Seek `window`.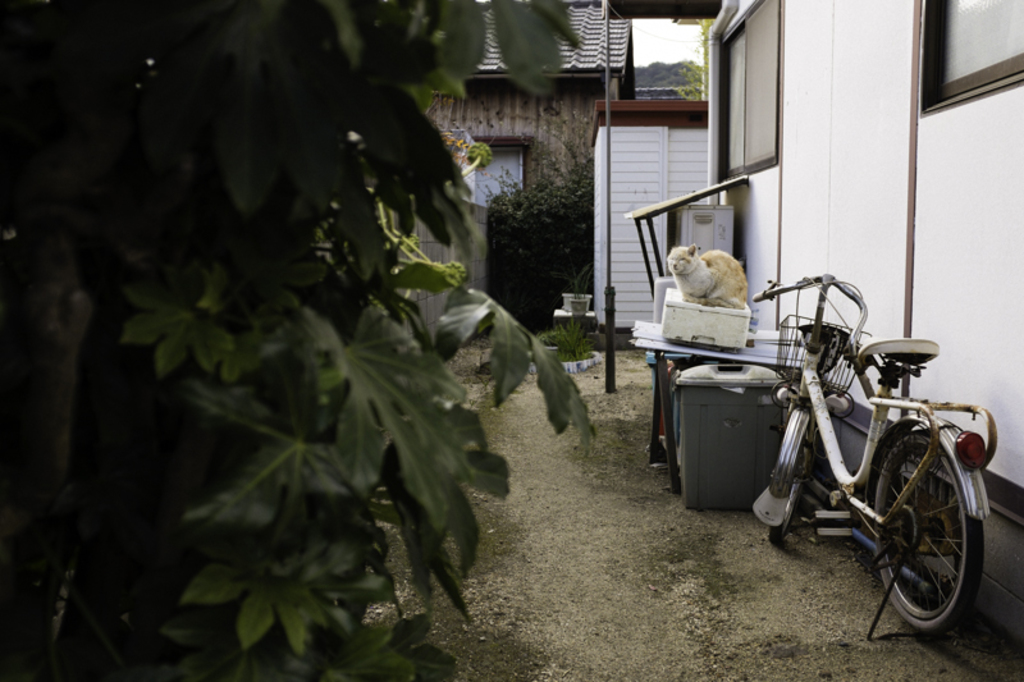
Rect(476, 143, 525, 203).
